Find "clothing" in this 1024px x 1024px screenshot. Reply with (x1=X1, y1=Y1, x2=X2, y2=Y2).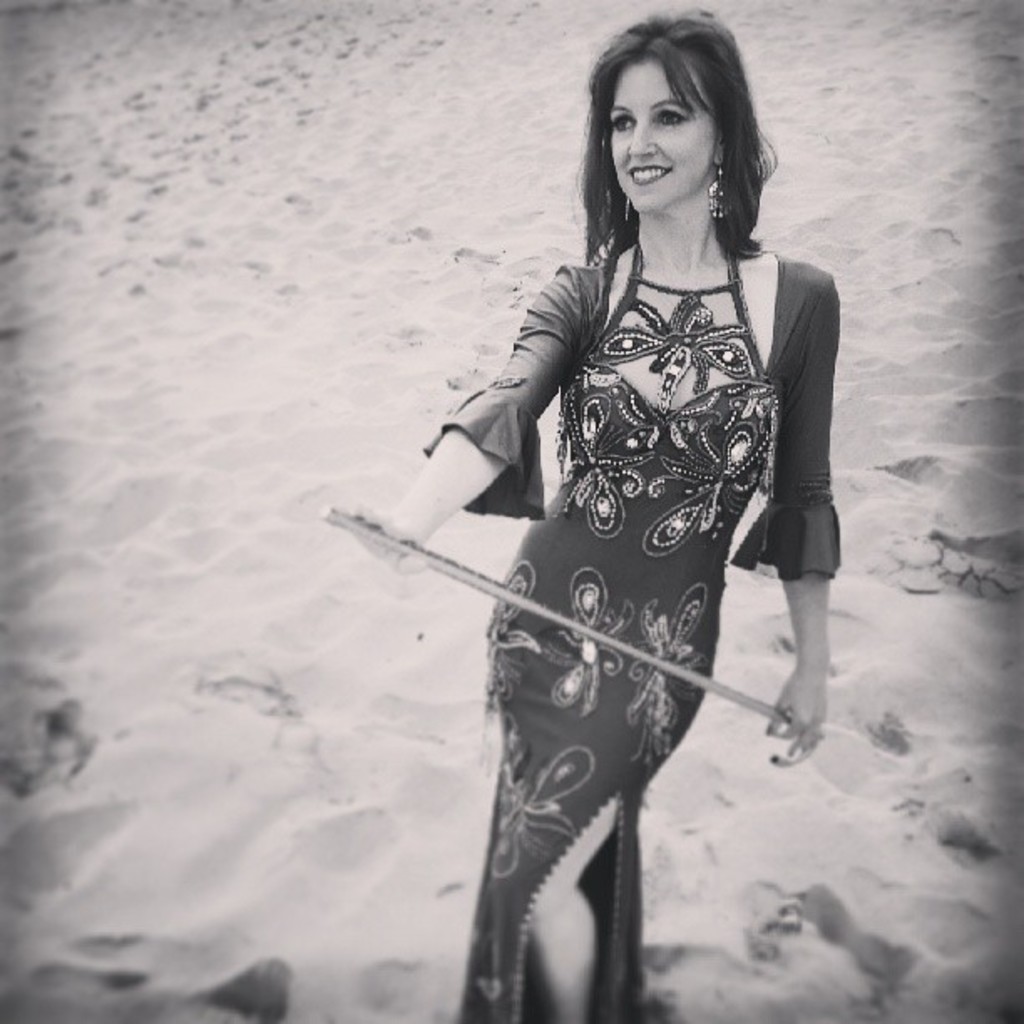
(x1=427, y1=254, x2=838, y2=1021).
